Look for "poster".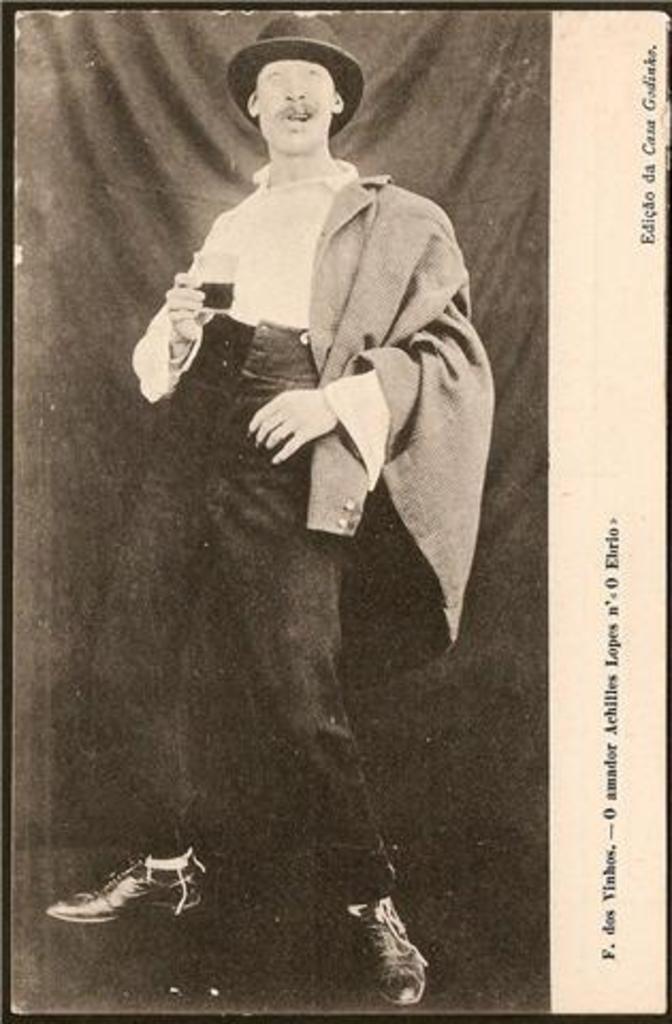
Found: rect(0, 0, 670, 1022).
